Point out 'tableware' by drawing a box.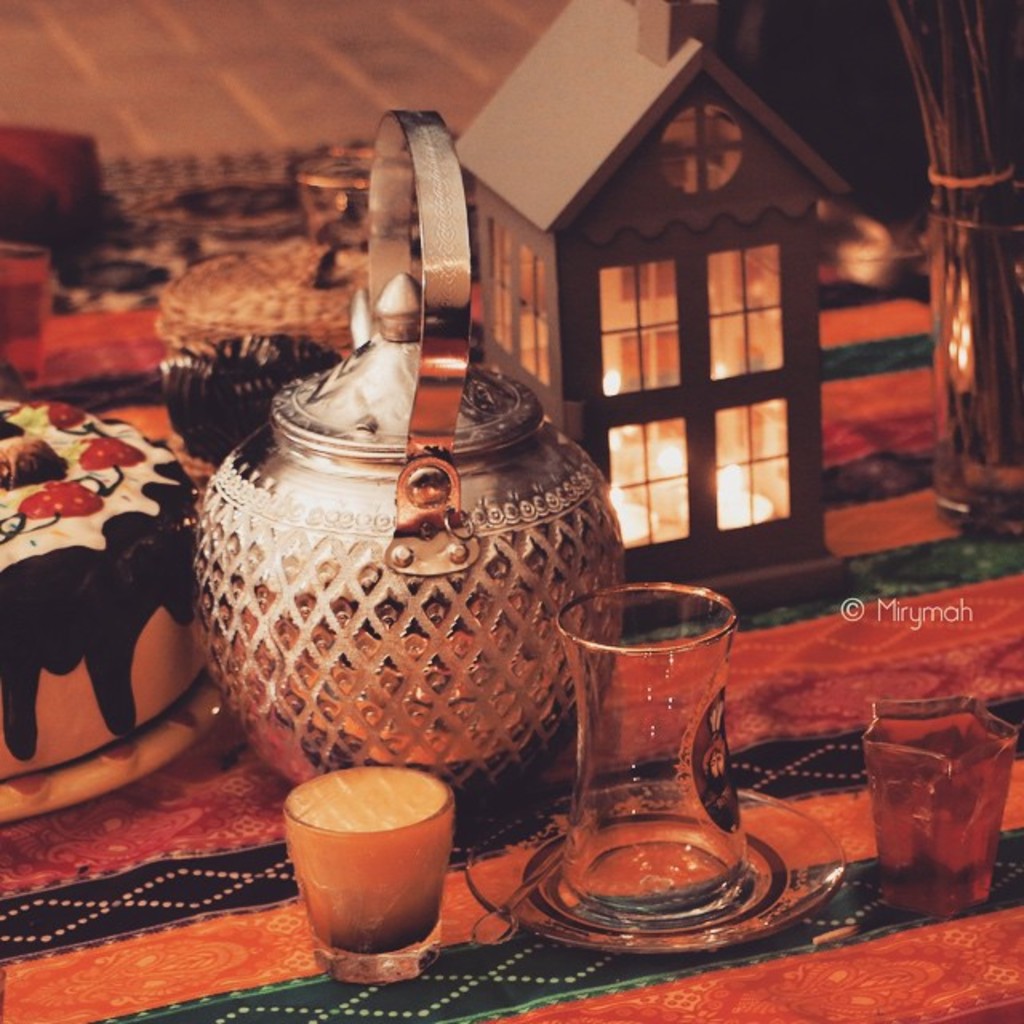
178 115 626 843.
